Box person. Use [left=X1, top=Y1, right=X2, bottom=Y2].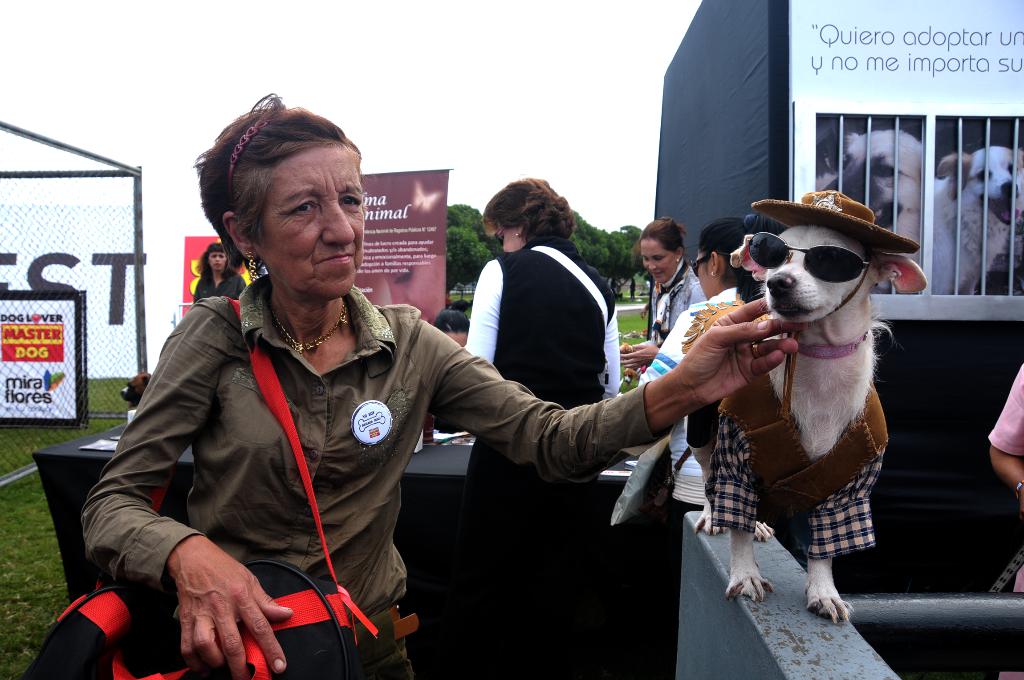
[left=160, top=146, right=760, bottom=669].
